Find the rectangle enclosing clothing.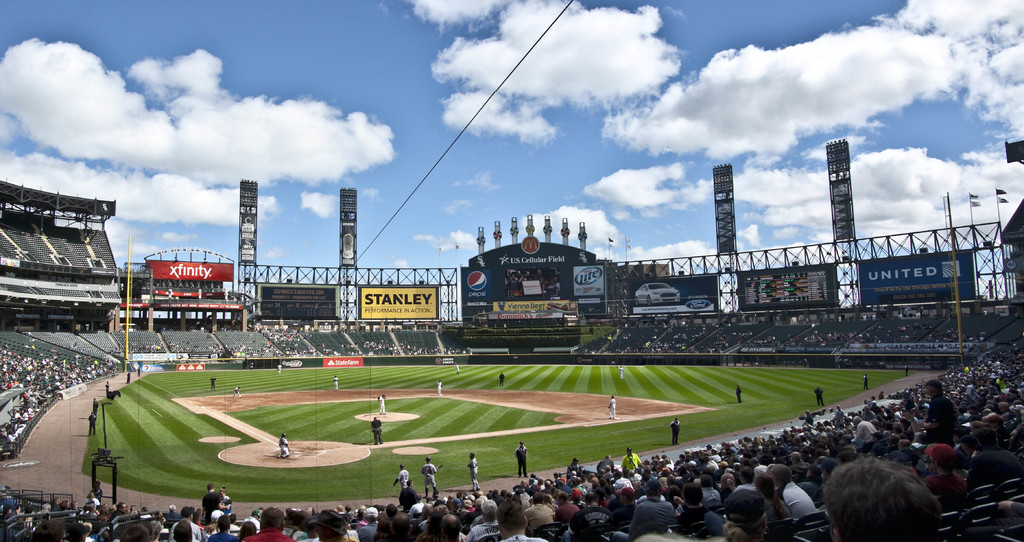
crop(902, 367, 909, 382).
